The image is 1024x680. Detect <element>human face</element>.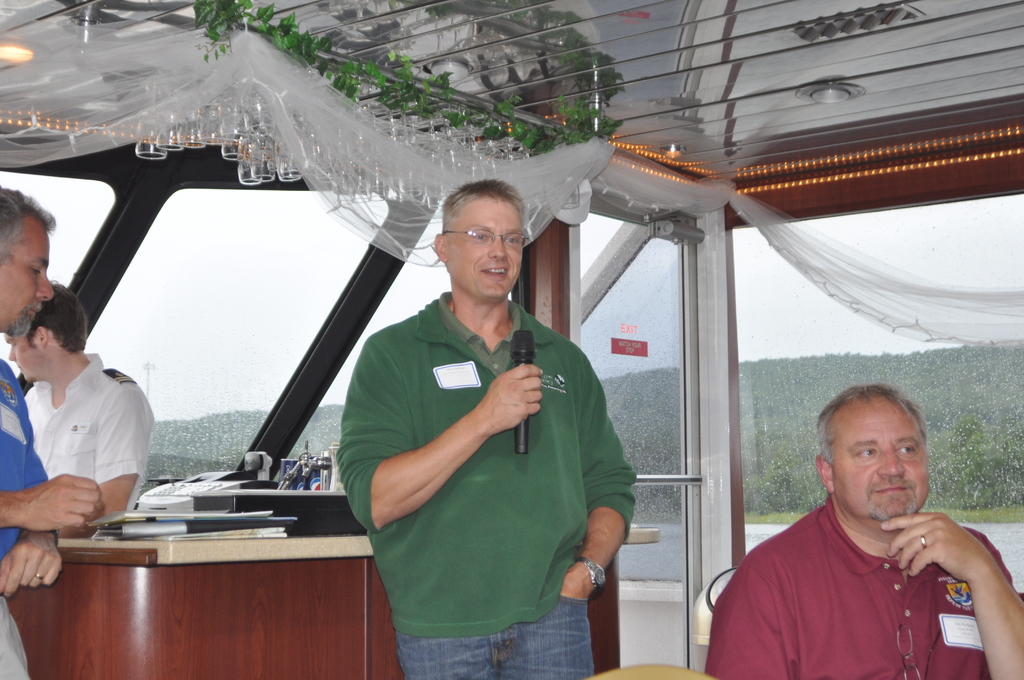
Detection: rect(0, 207, 50, 339).
